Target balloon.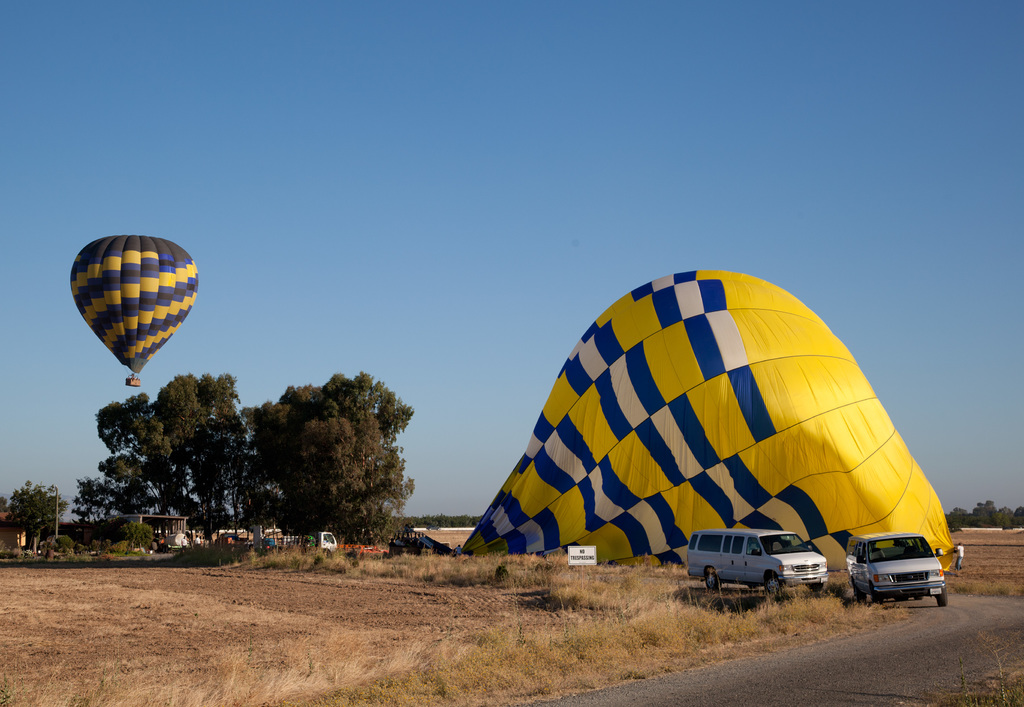
Target region: x1=456 y1=268 x2=945 y2=573.
